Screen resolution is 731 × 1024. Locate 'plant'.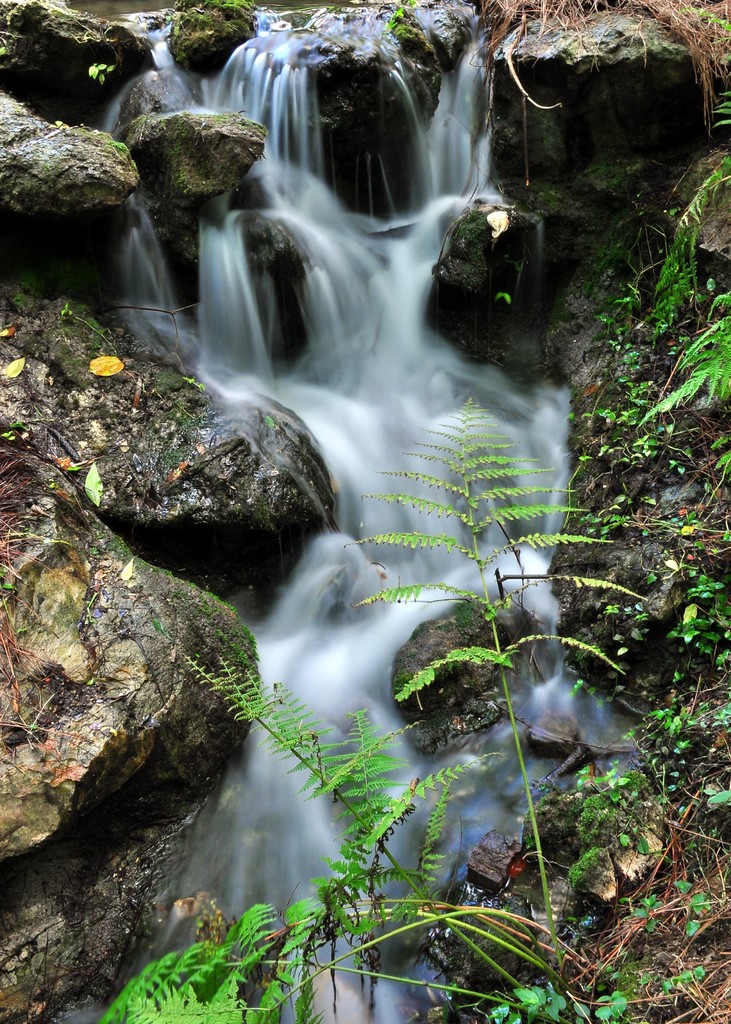
686 0 730 55.
